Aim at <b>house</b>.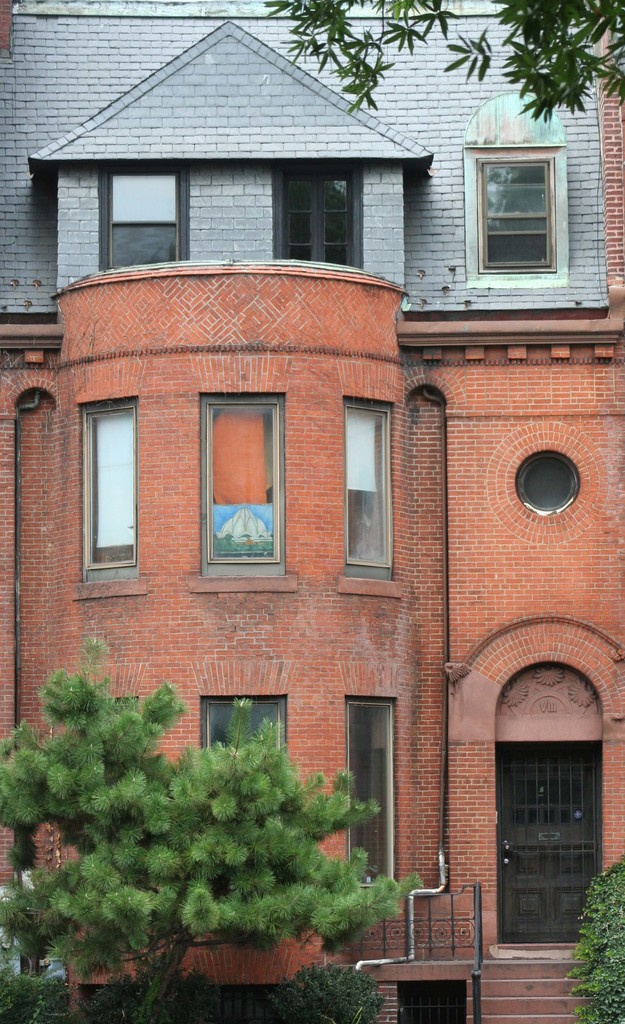
Aimed at <box>40,26,601,987</box>.
